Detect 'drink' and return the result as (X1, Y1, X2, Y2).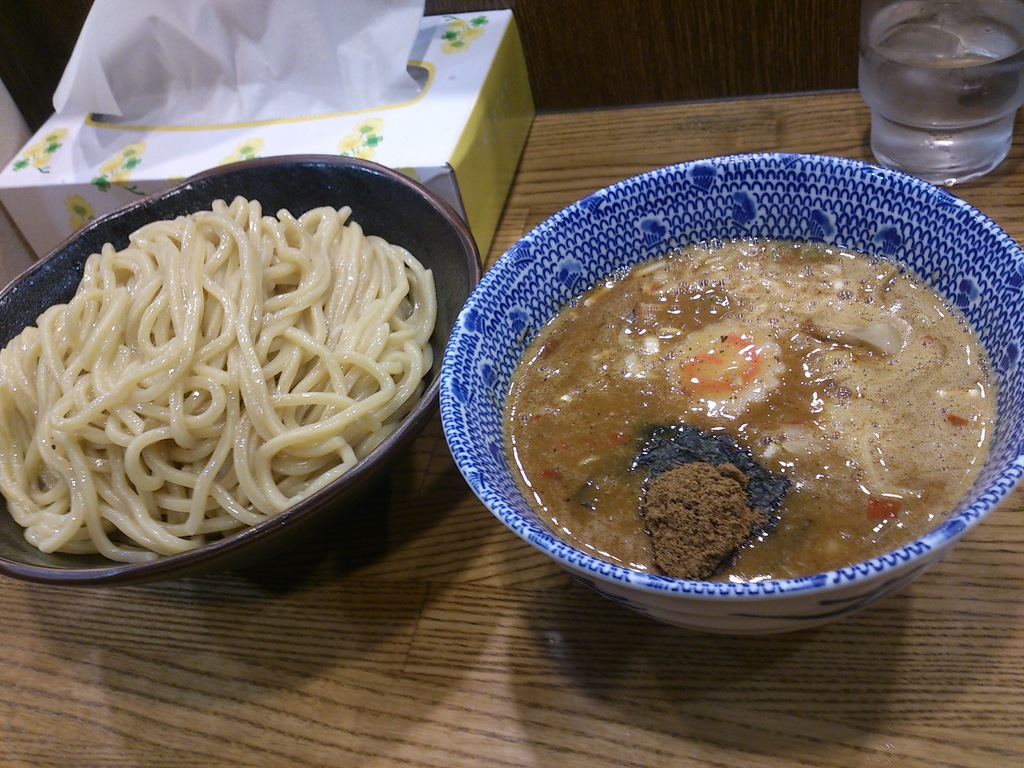
(863, 19, 1023, 172).
